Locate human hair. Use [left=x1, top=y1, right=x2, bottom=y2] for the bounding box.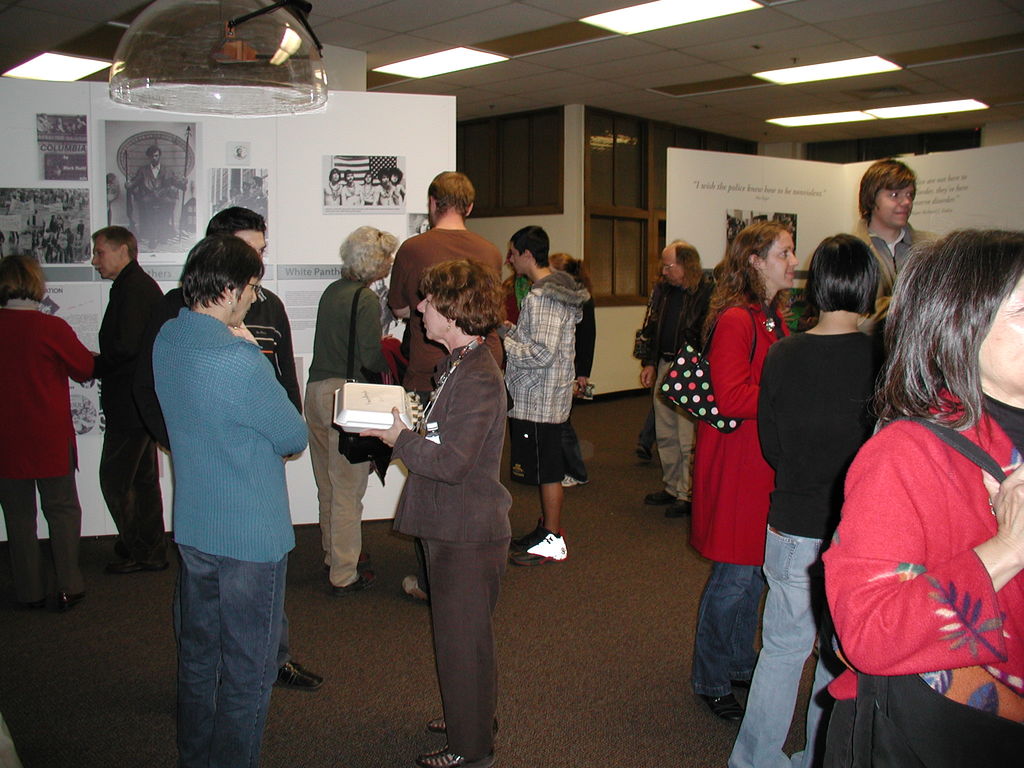
[left=330, top=165, right=340, bottom=180].
